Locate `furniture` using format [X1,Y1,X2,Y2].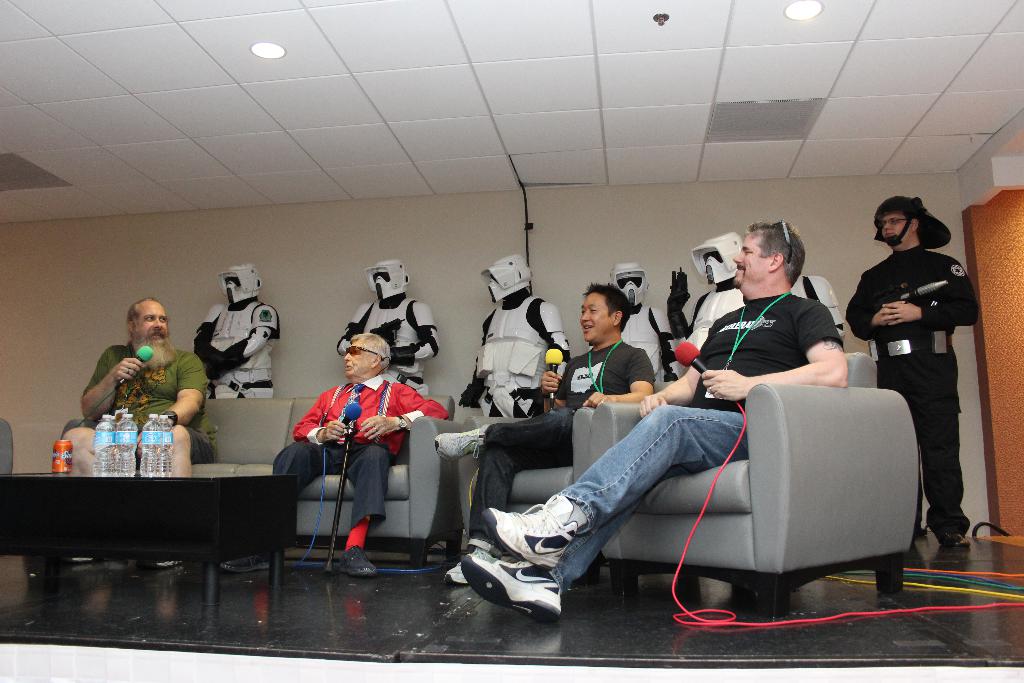
[456,373,684,600].
